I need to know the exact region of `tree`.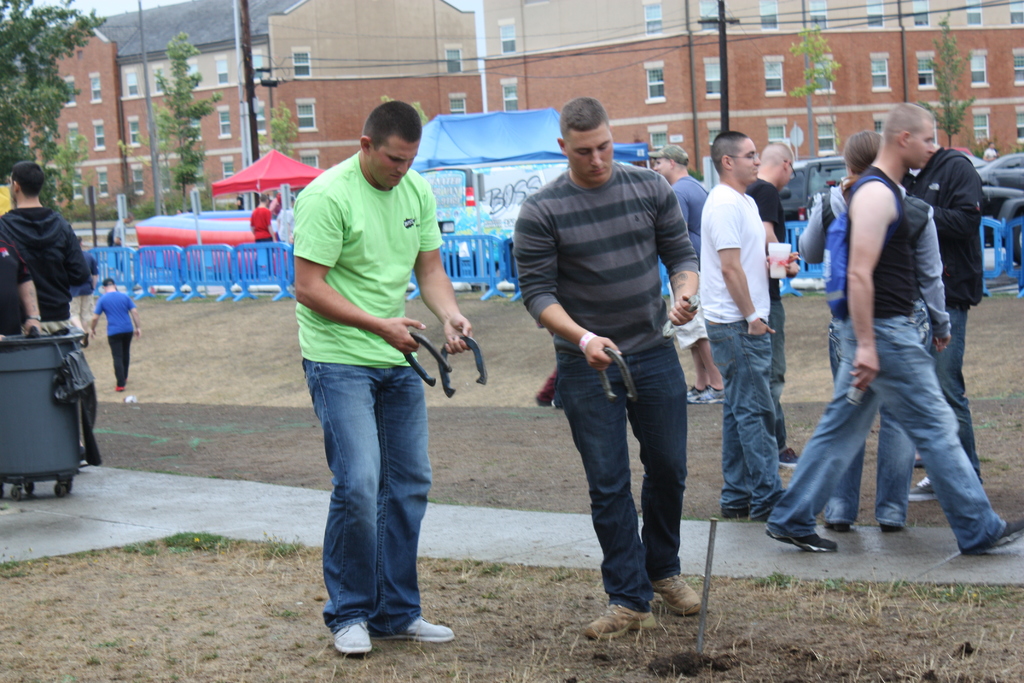
Region: 916/22/980/145.
